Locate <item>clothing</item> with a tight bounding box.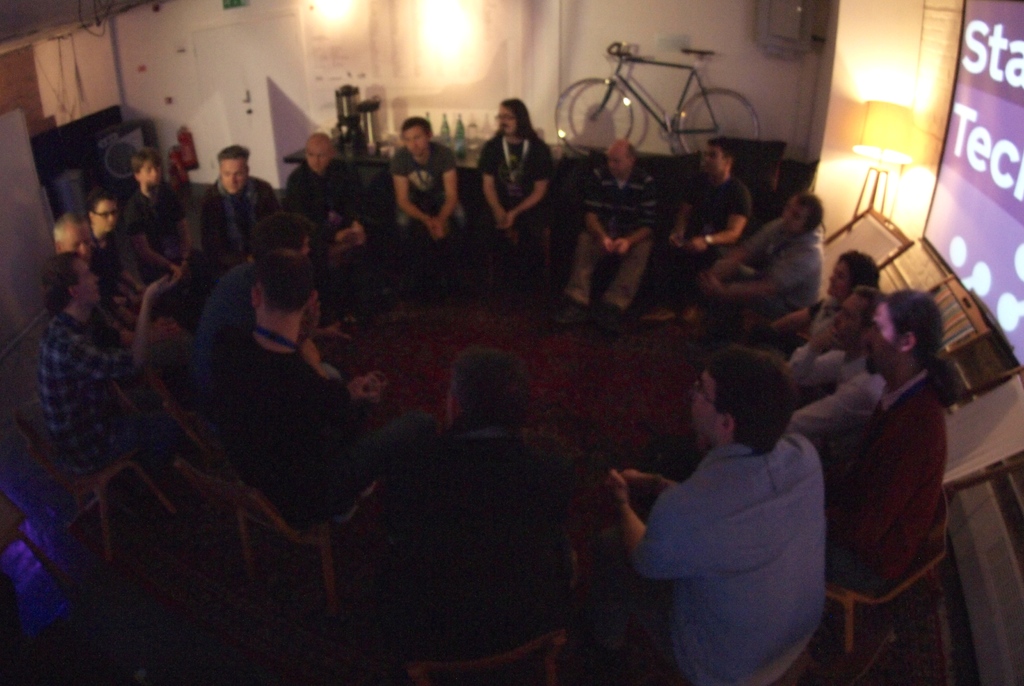
(781,386,949,565).
